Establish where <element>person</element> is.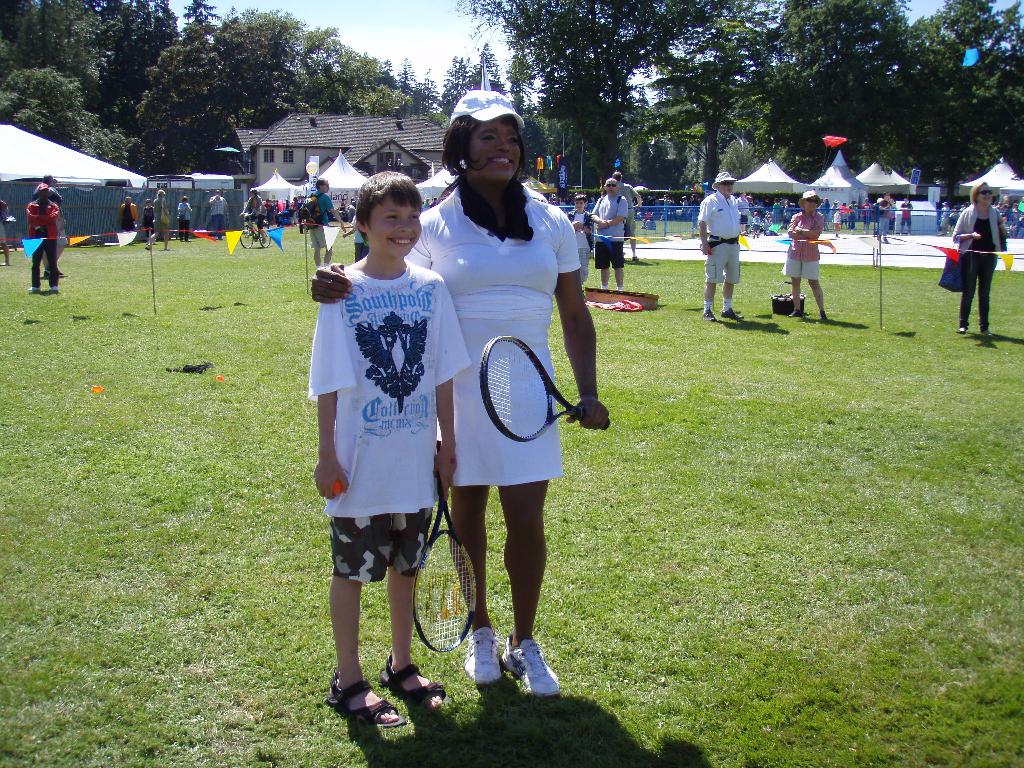
Established at bbox=(241, 189, 269, 248).
